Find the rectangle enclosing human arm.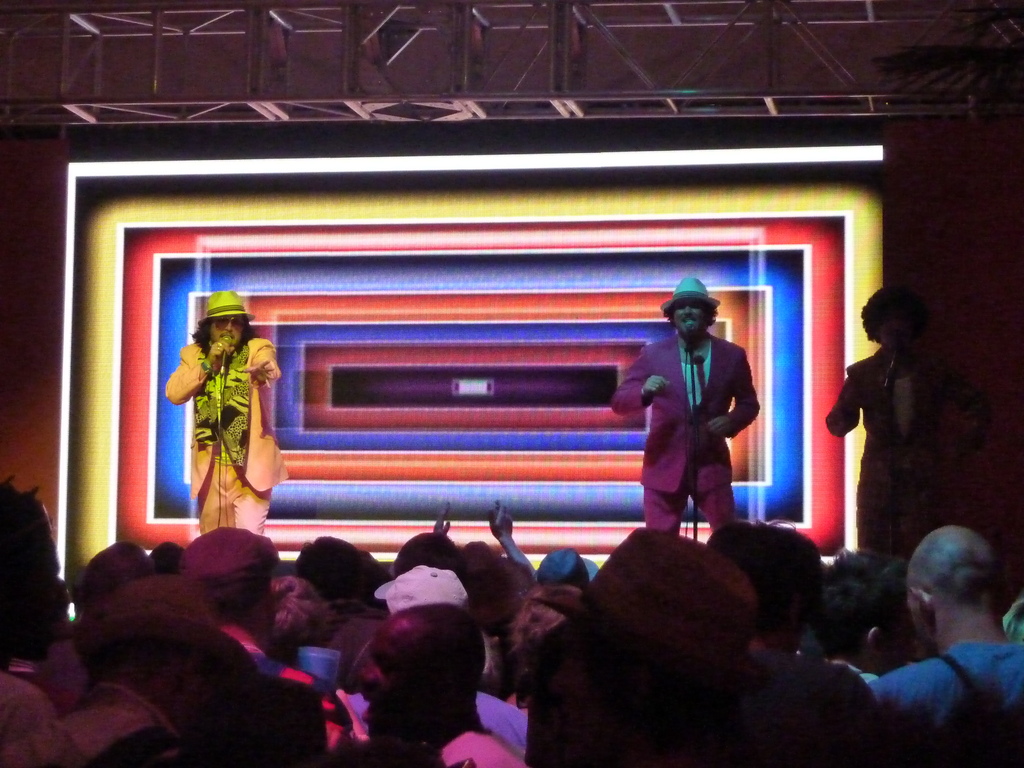
[488, 499, 535, 577].
